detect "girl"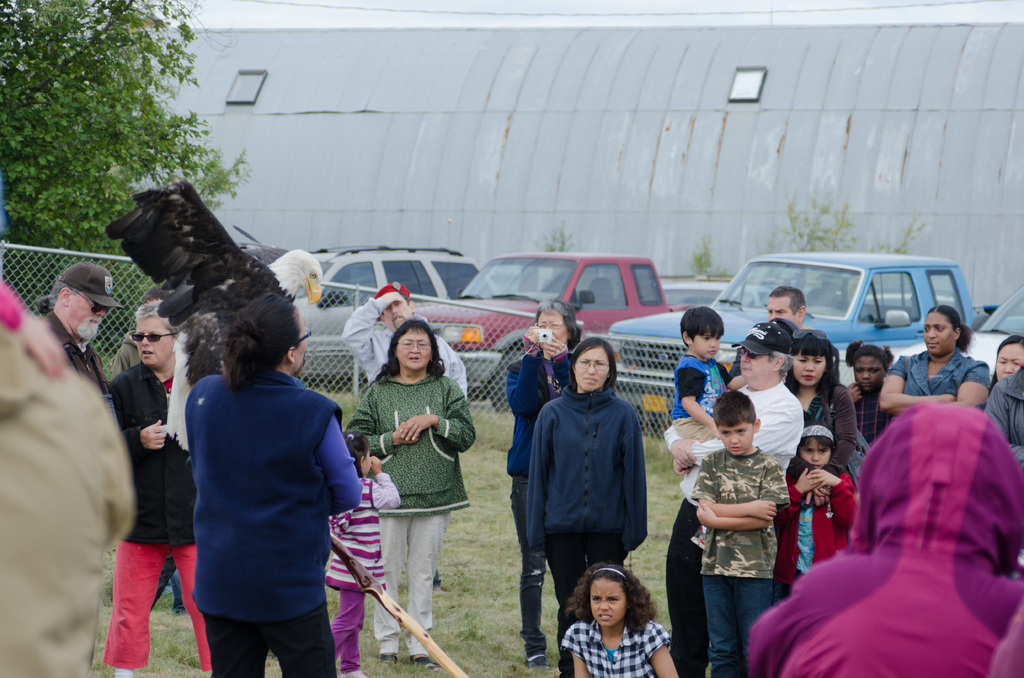
detection(845, 339, 896, 448)
